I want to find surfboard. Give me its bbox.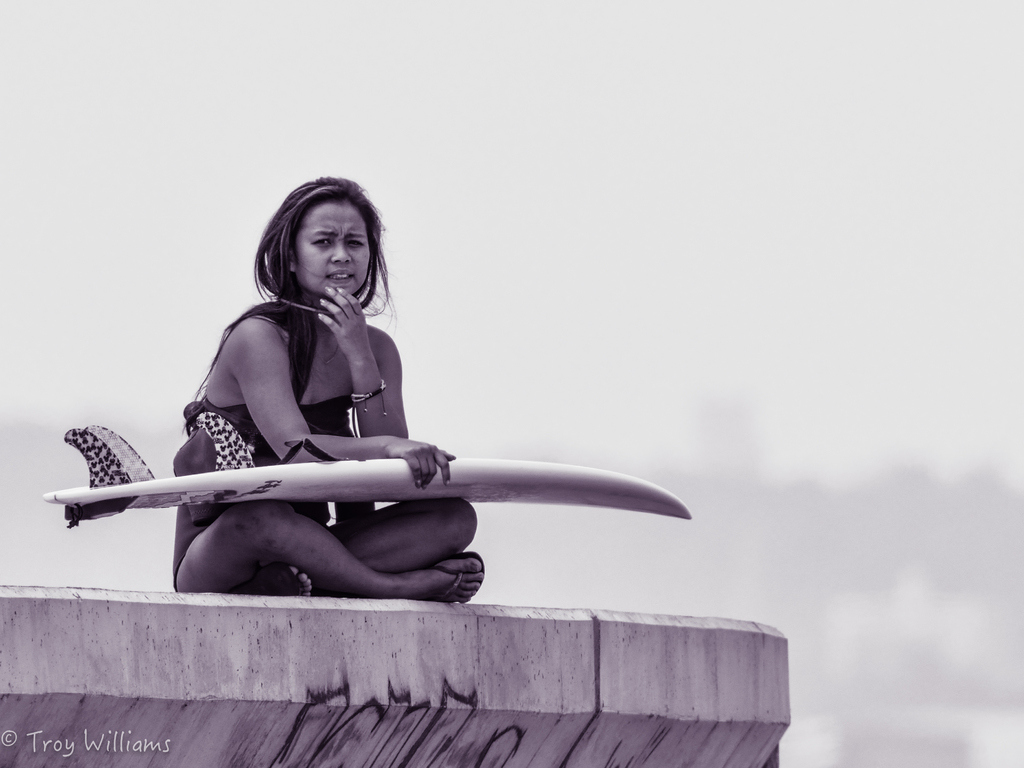
<region>44, 420, 694, 529</region>.
